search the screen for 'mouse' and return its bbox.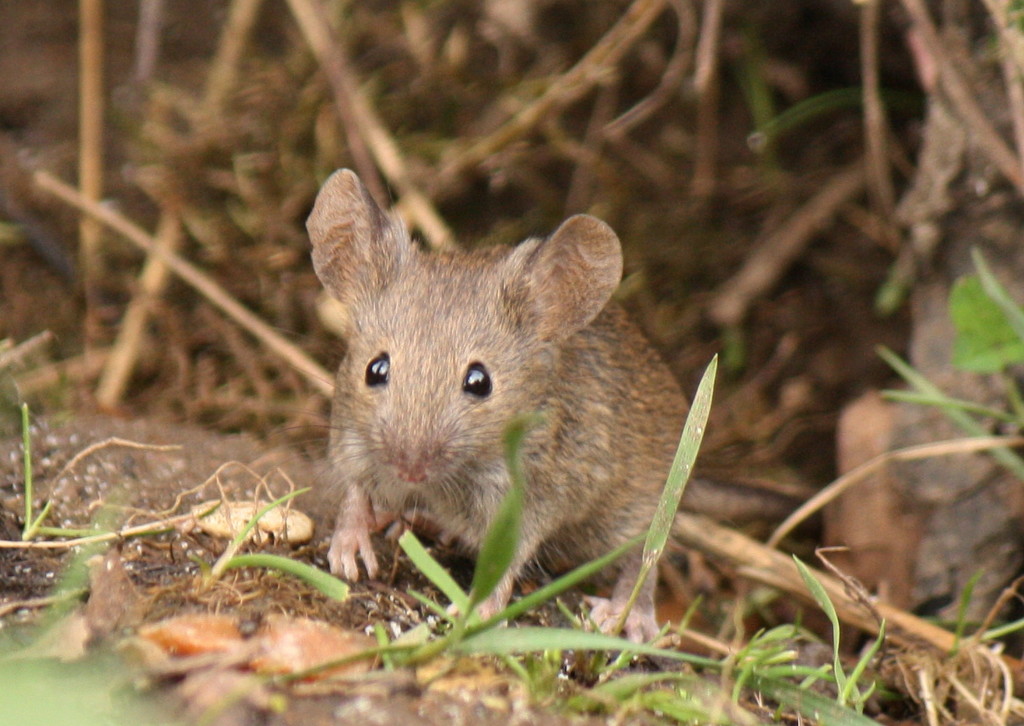
Found: bbox=(304, 164, 825, 656).
